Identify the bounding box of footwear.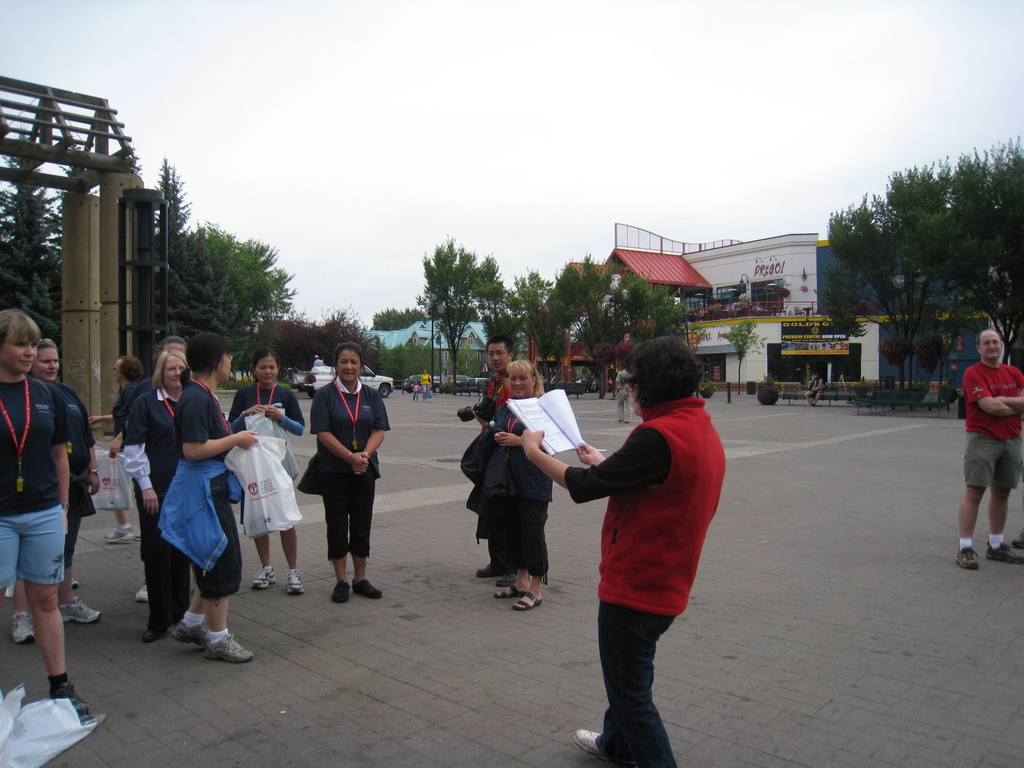
984:544:1023:563.
